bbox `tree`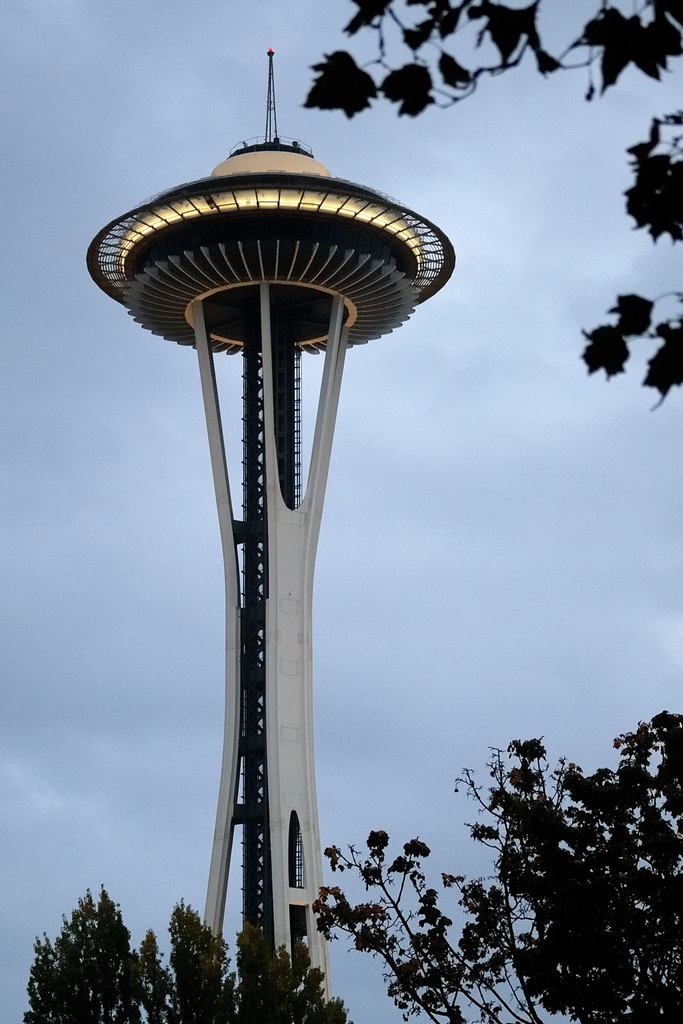
297,1,682,412
